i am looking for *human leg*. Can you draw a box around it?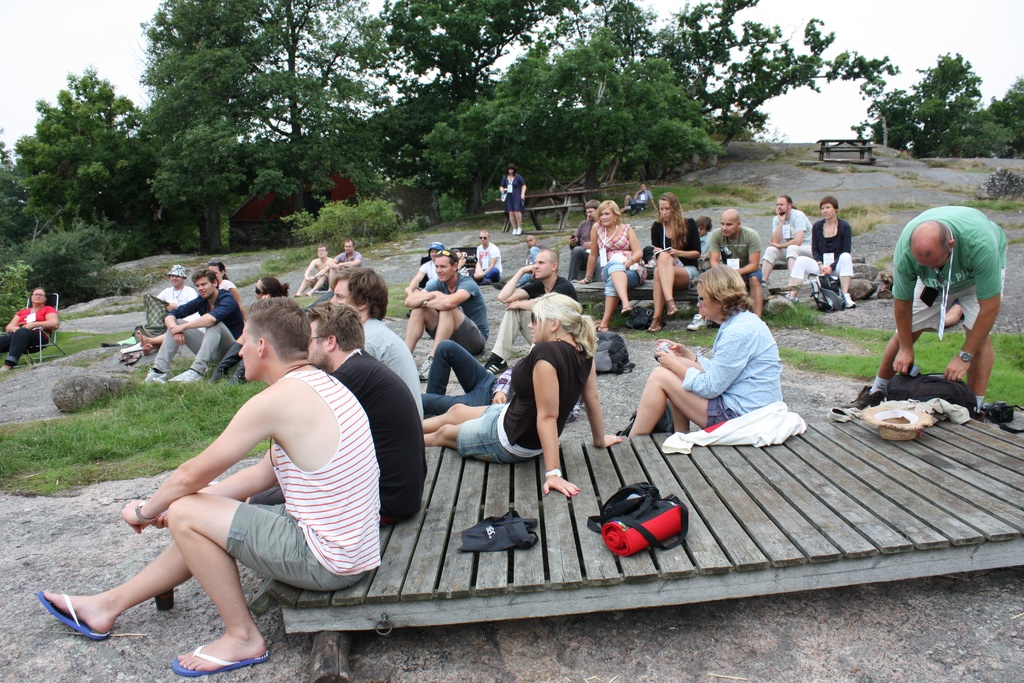
Sure, the bounding box is detection(870, 333, 900, 391).
